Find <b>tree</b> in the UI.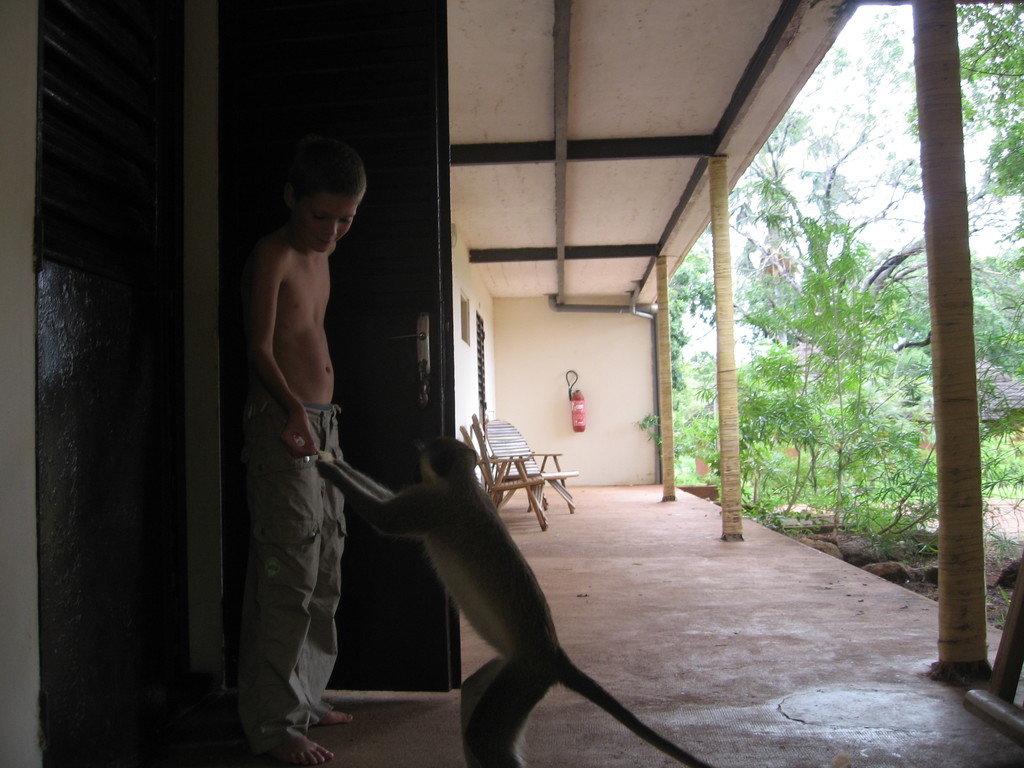
UI element at {"x1": 954, "y1": 4, "x2": 1023, "y2": 365}.
